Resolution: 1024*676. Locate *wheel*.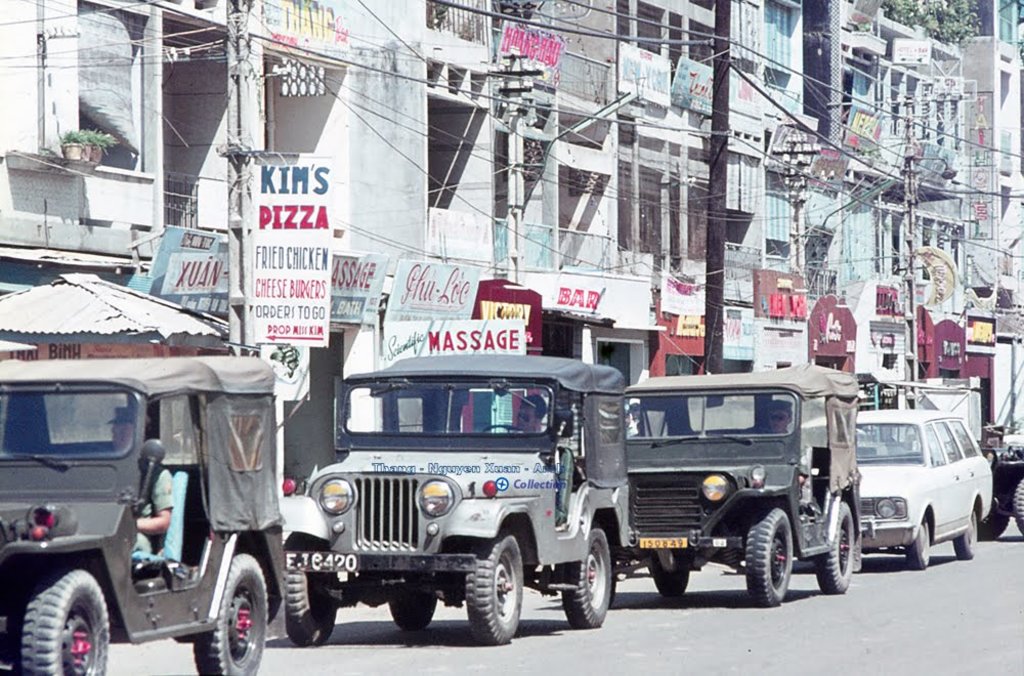
[x1=907, y1=522, x2=930, y2=577].
